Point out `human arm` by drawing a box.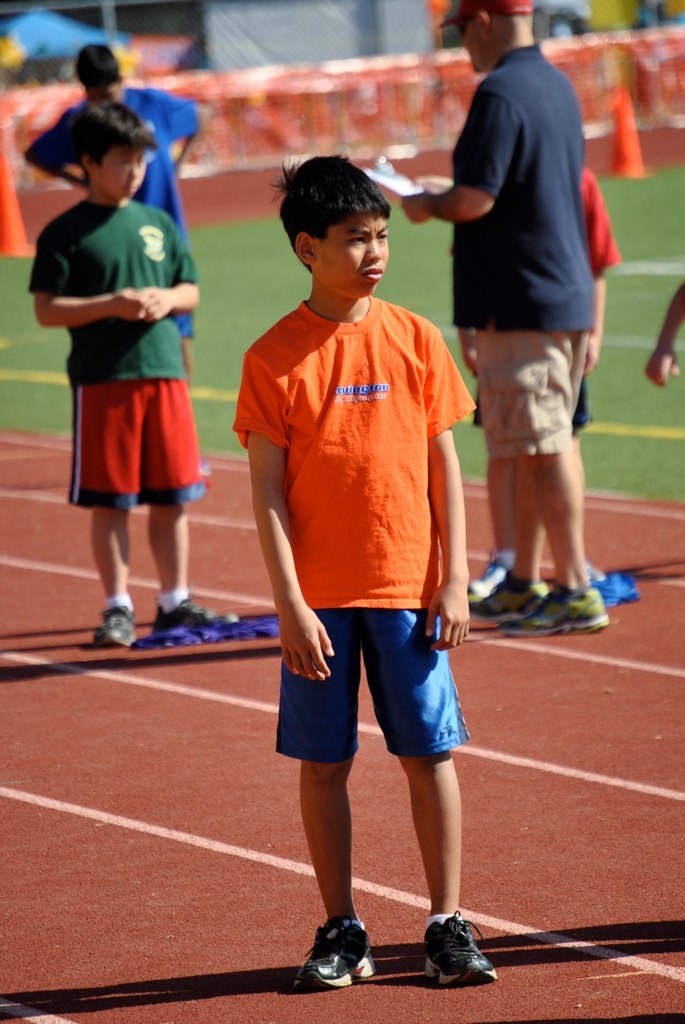
BBox(419, 308, 481, 661).
